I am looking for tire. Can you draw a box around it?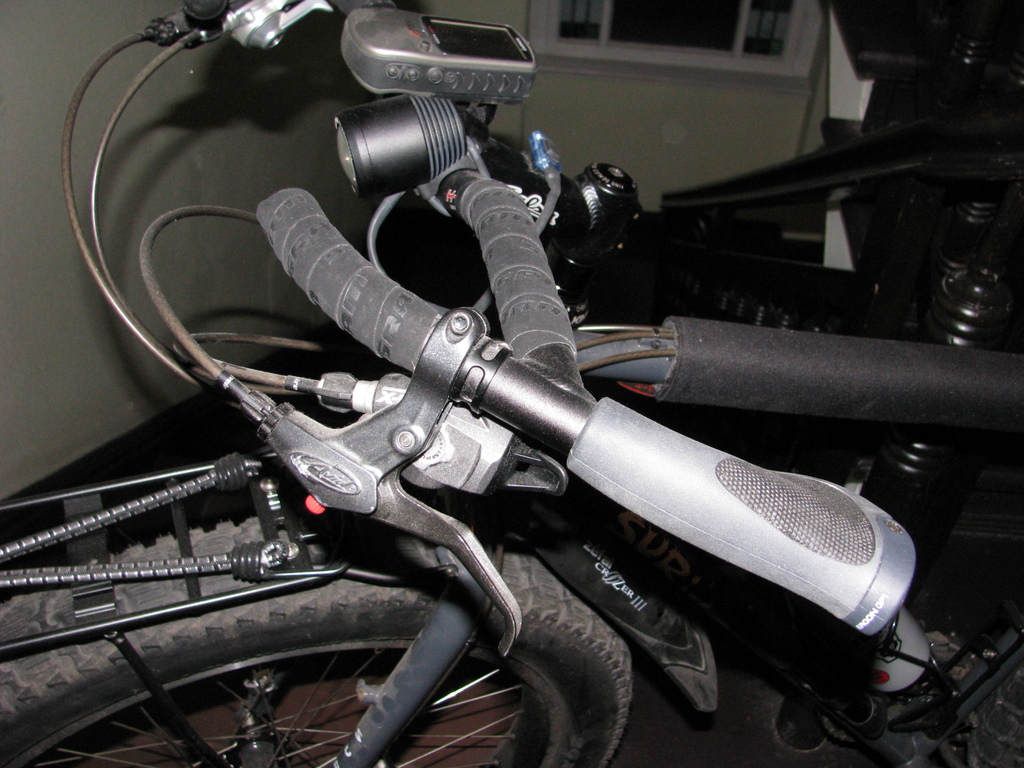
Sure, the bounding box is 0/517/637/767.
